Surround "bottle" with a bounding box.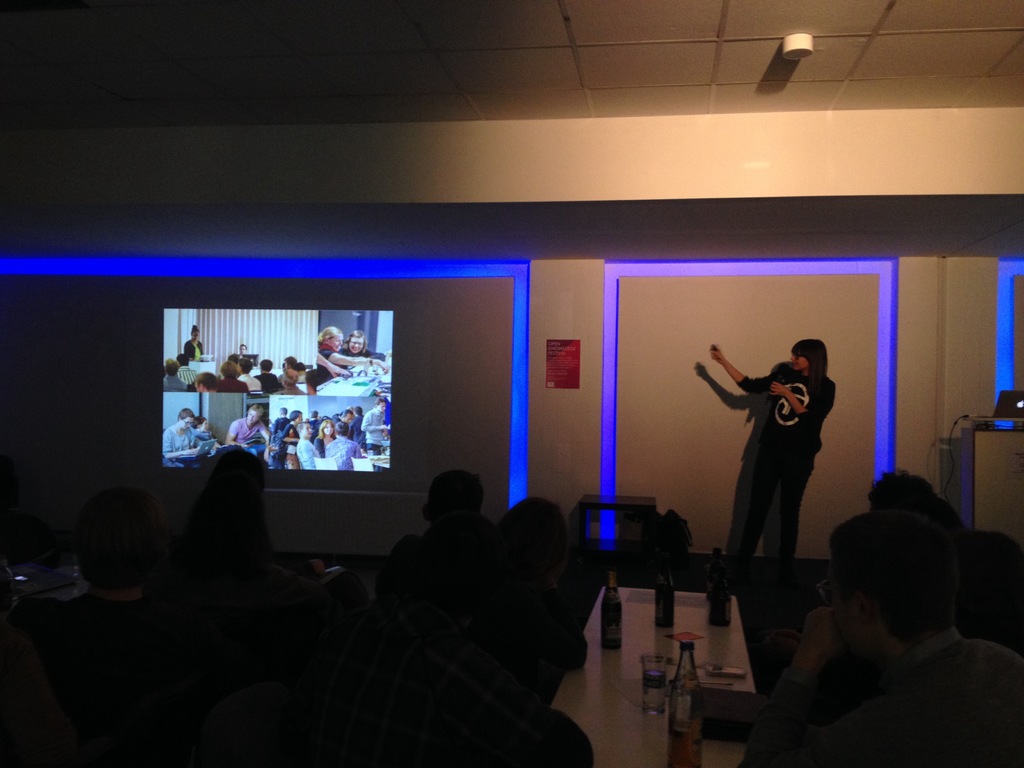
l=601, t=564, r=623, b=646.
